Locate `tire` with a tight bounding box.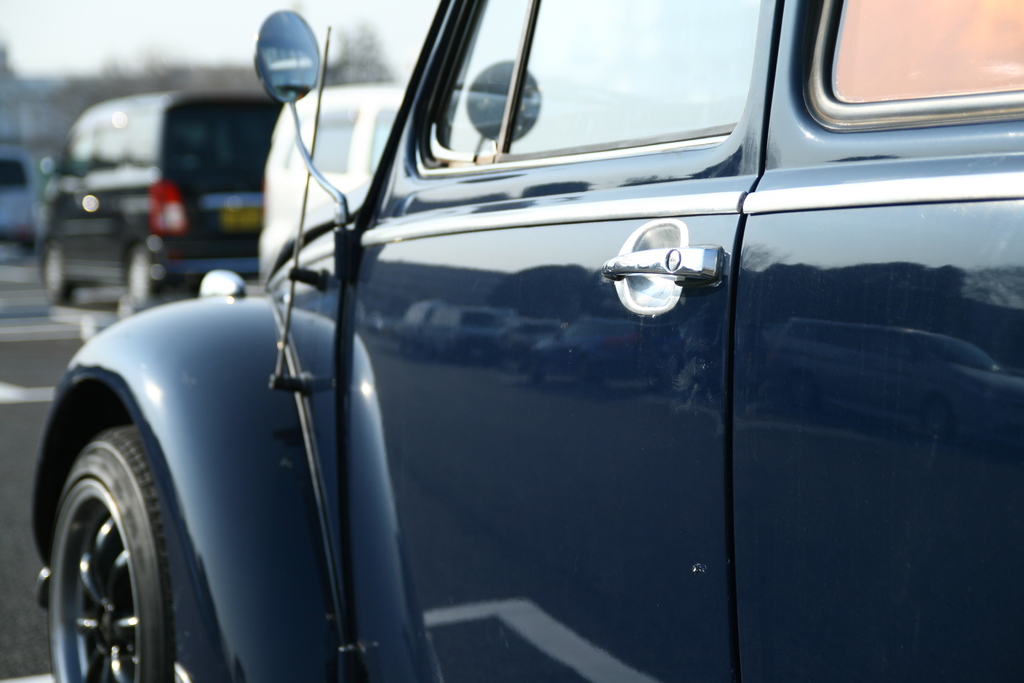
Rect(44, 240, 75, 306).
